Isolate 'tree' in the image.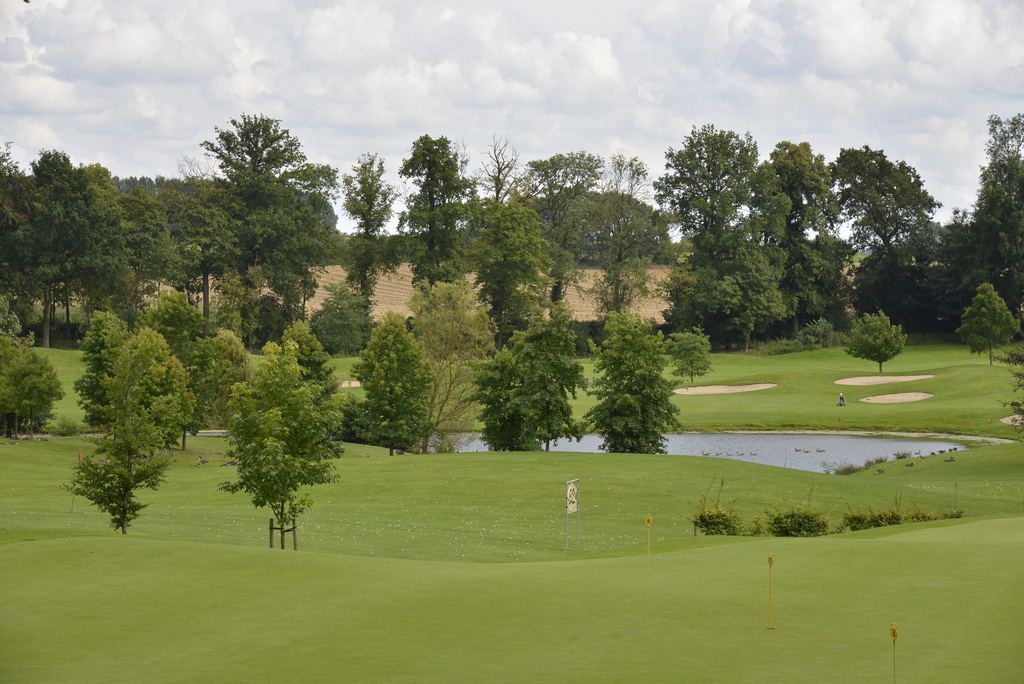
Isolated region: [582, 307, 685, 455].
